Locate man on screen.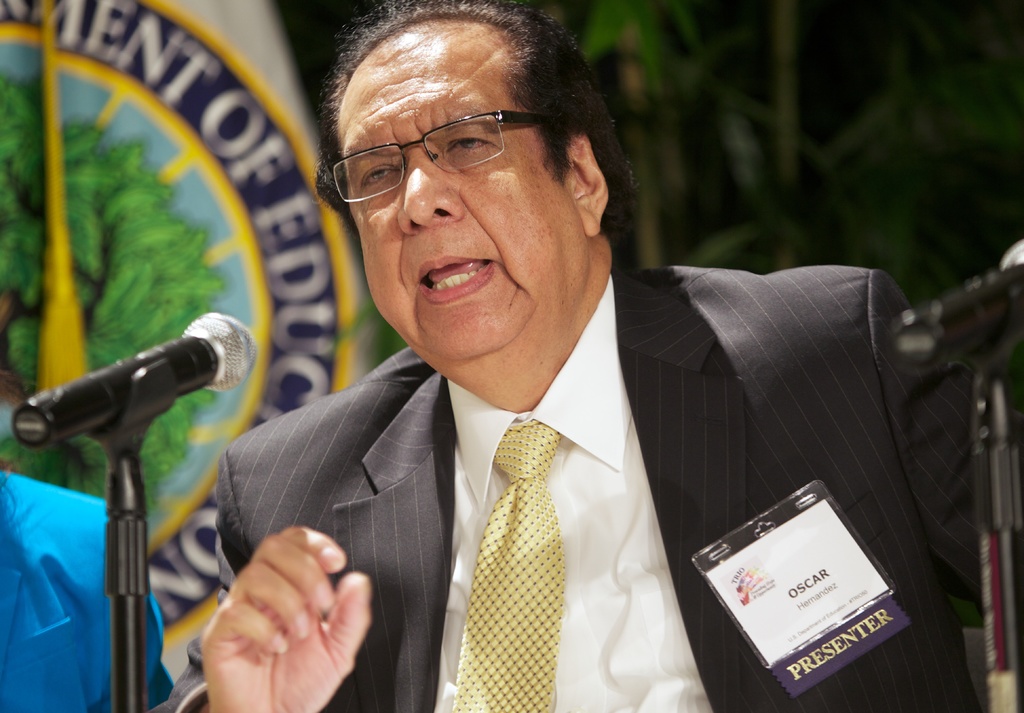
On screen at bbox=(147, 0, 1023, 712).
